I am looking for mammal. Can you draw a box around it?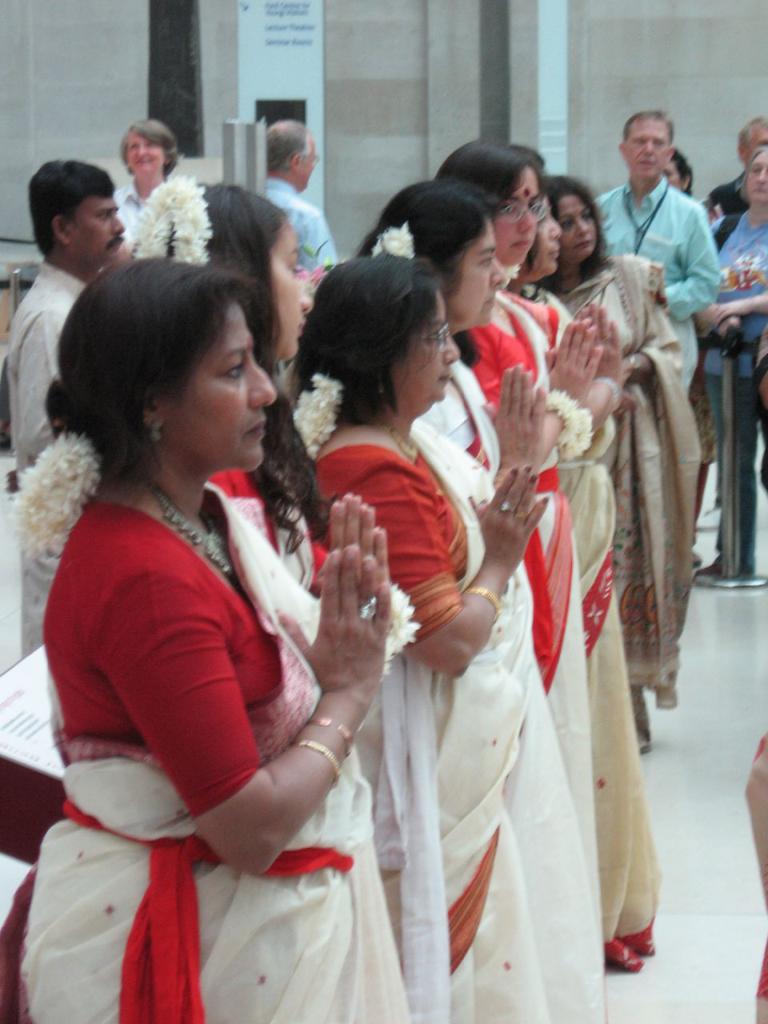
Sure, the bounding box is left=595, top=110, right=717, bottom=392.
